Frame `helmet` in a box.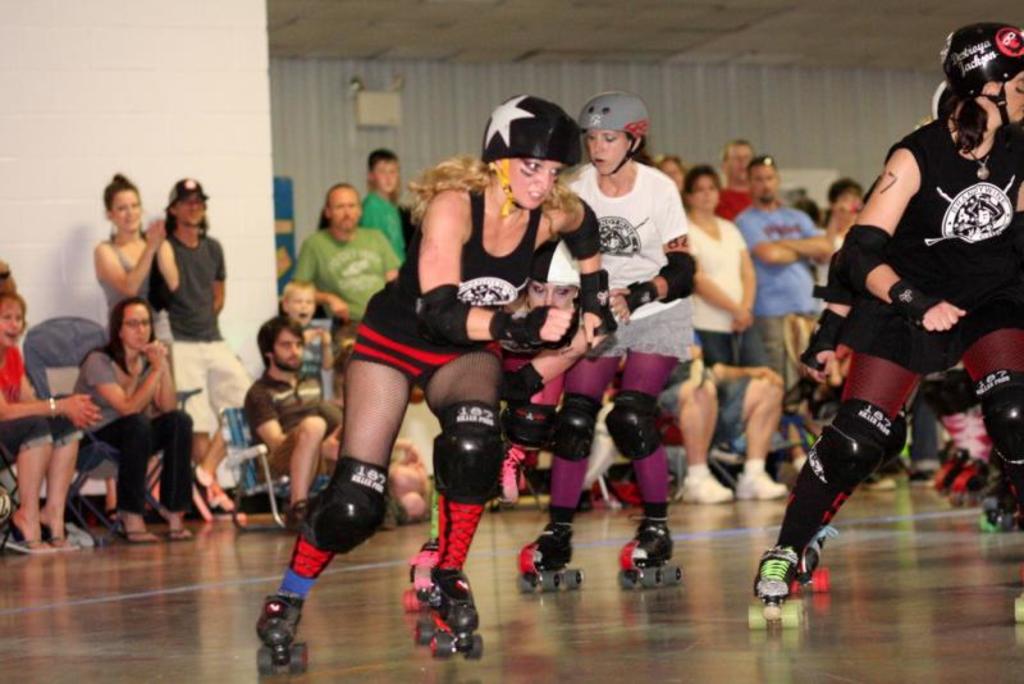
crop(481, 94, 581, 214).
